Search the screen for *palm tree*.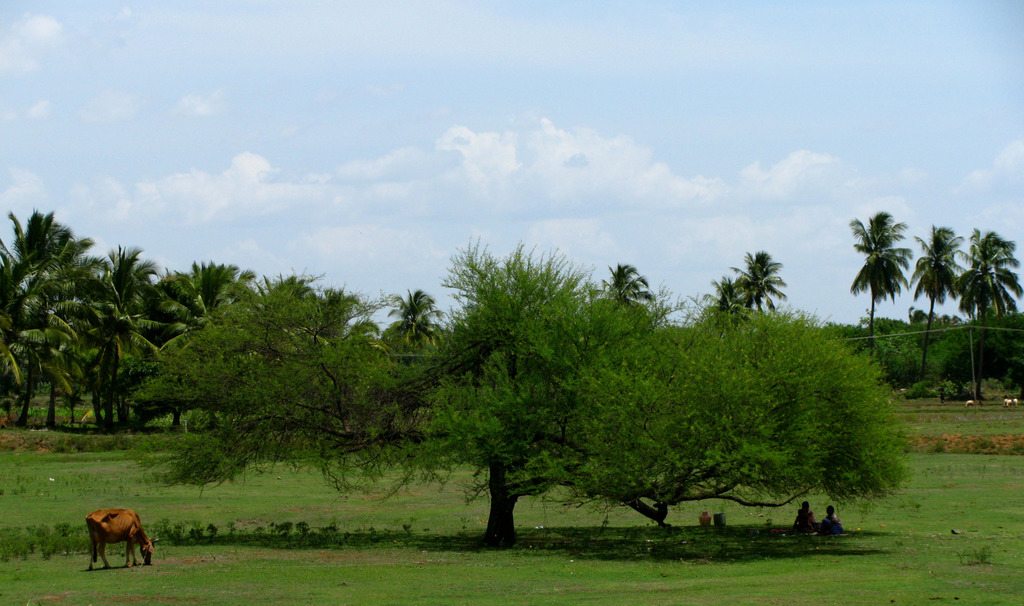
Found at [x1=393, y1=290, x2=426, y2=365].
